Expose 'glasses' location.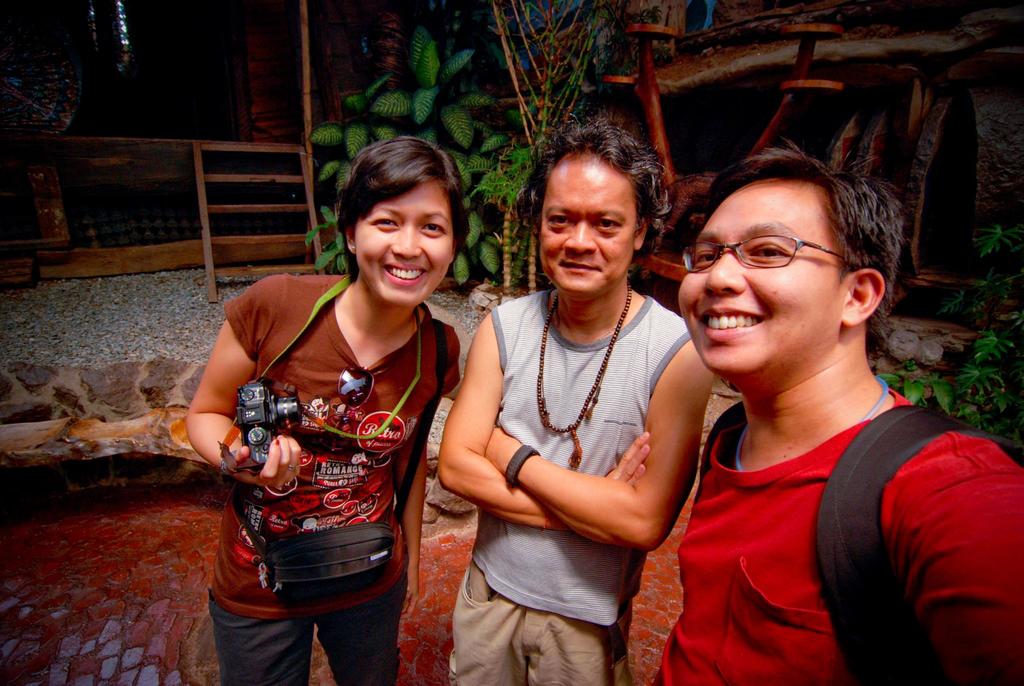
Exposed at 325,359,380,450.
